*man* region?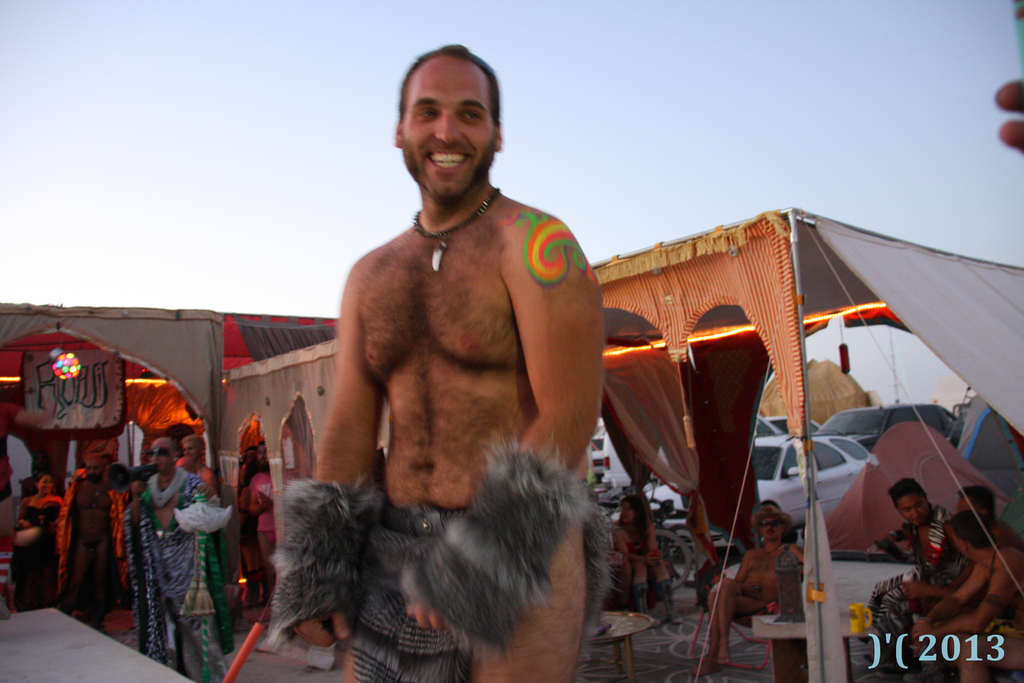
box(312, 50, 618, 632)
